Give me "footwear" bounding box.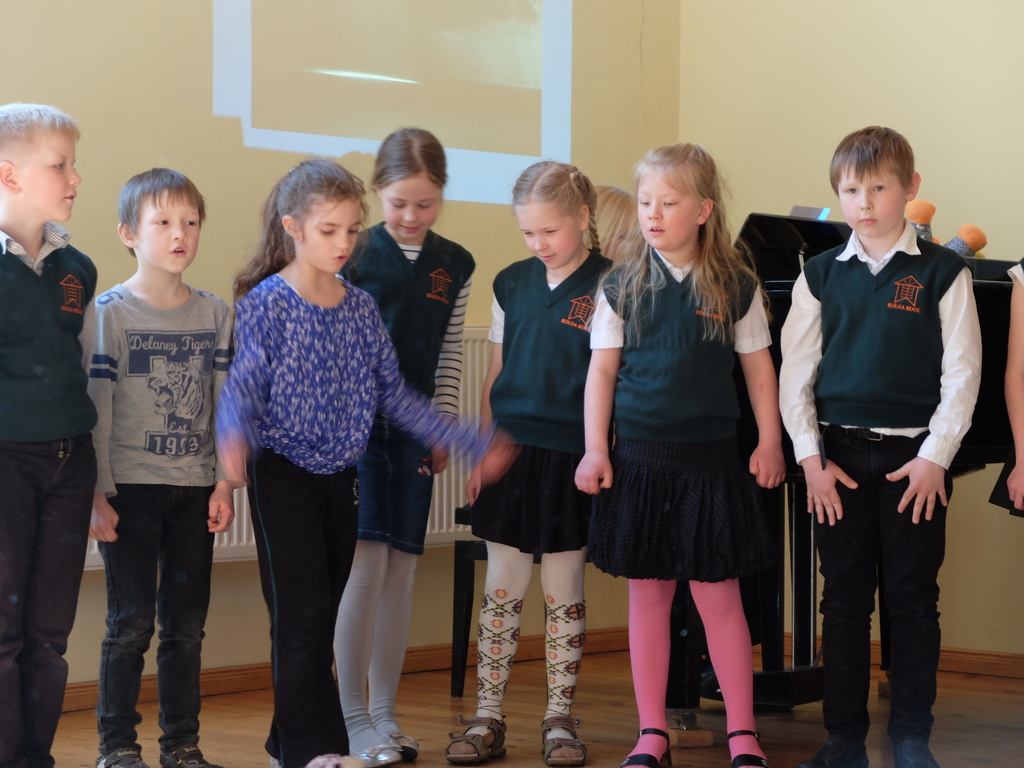
locate(622, 724, 672, 767).
